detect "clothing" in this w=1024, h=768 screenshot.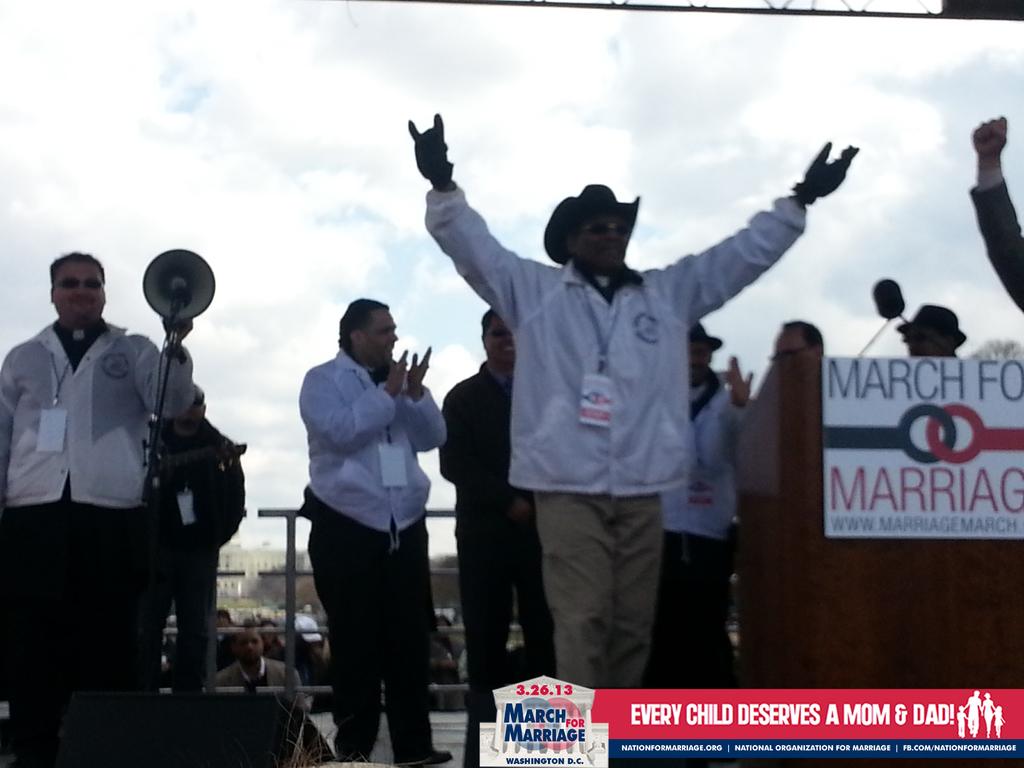
Detection: 294 366 433 739.
